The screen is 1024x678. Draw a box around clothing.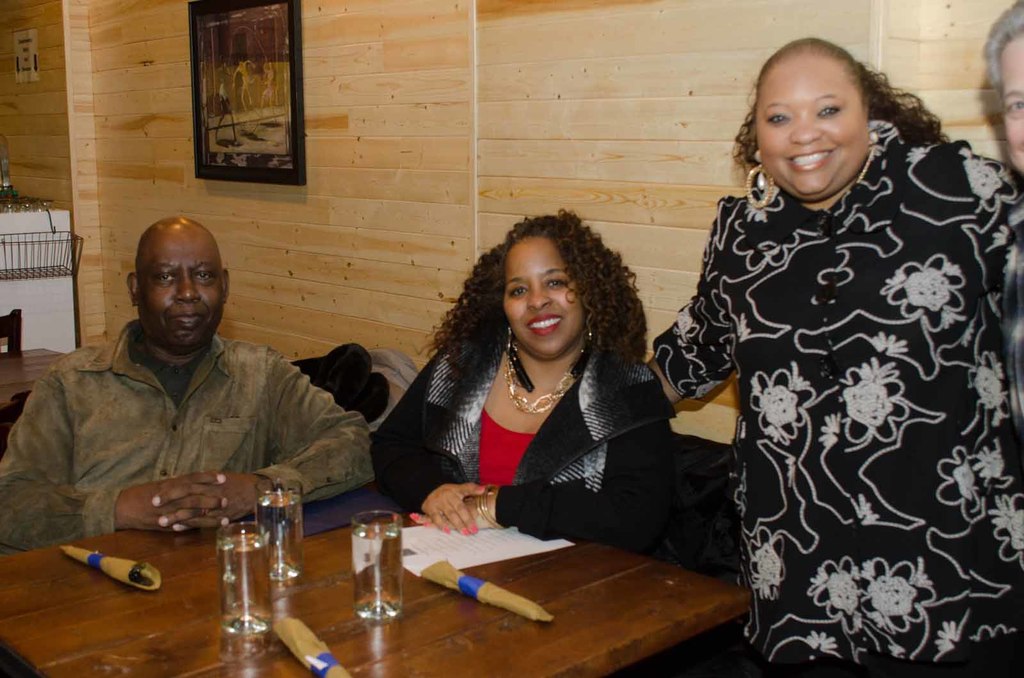
[x1=357, y1=329, x2=683, y2=559].
